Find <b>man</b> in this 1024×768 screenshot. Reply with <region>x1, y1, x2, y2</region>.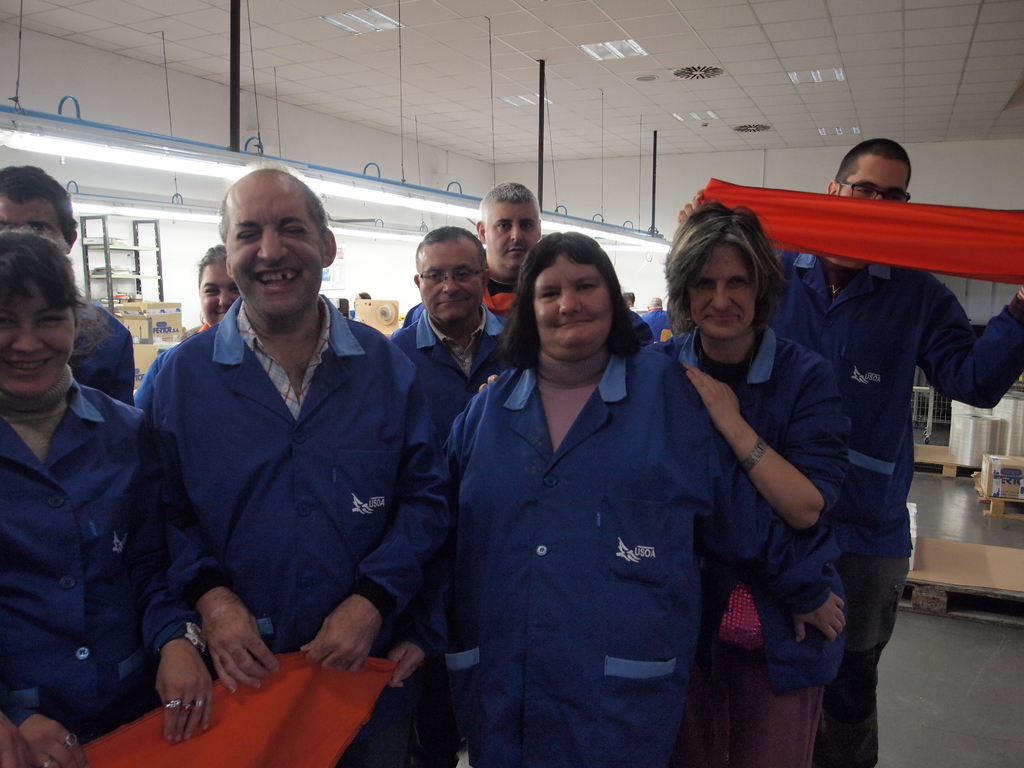
<region>121, 170, 443, 713</region>.
